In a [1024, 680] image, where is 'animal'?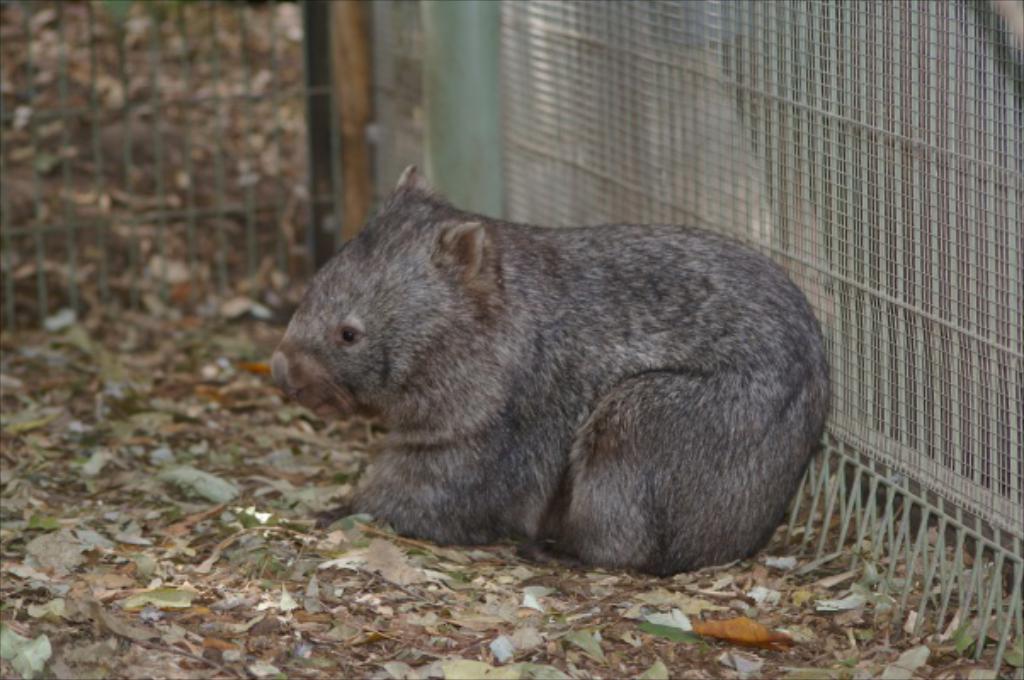
locate(267, 156, 833, 580).
